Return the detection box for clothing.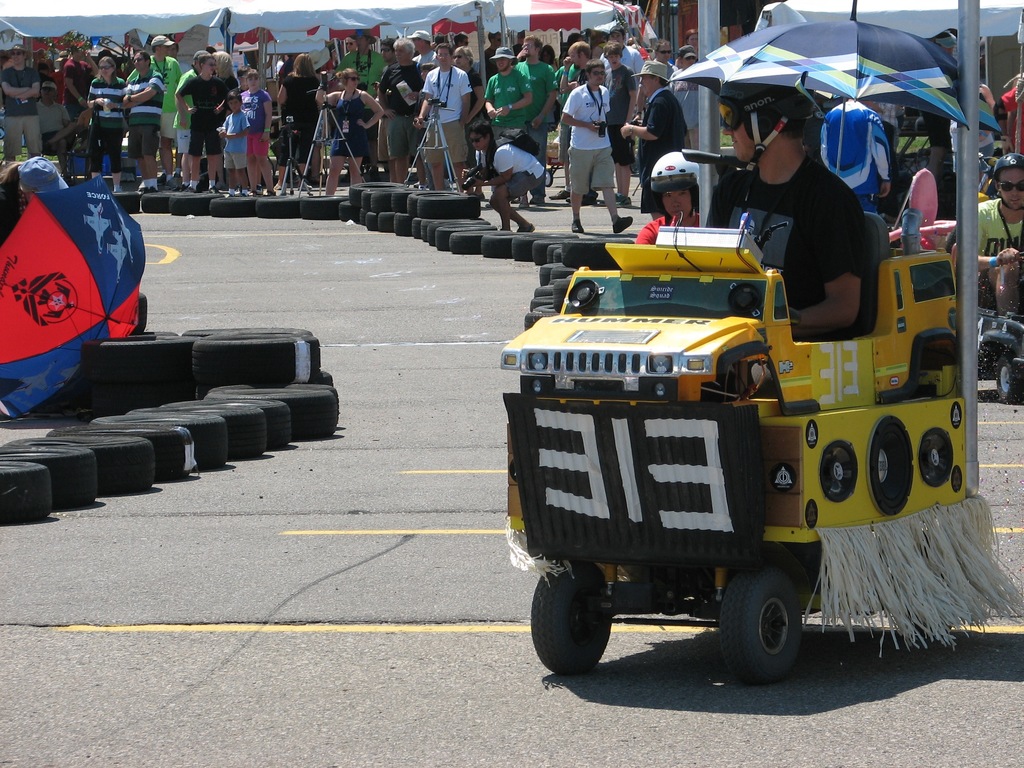
<box>552,58,565,164</box>.
